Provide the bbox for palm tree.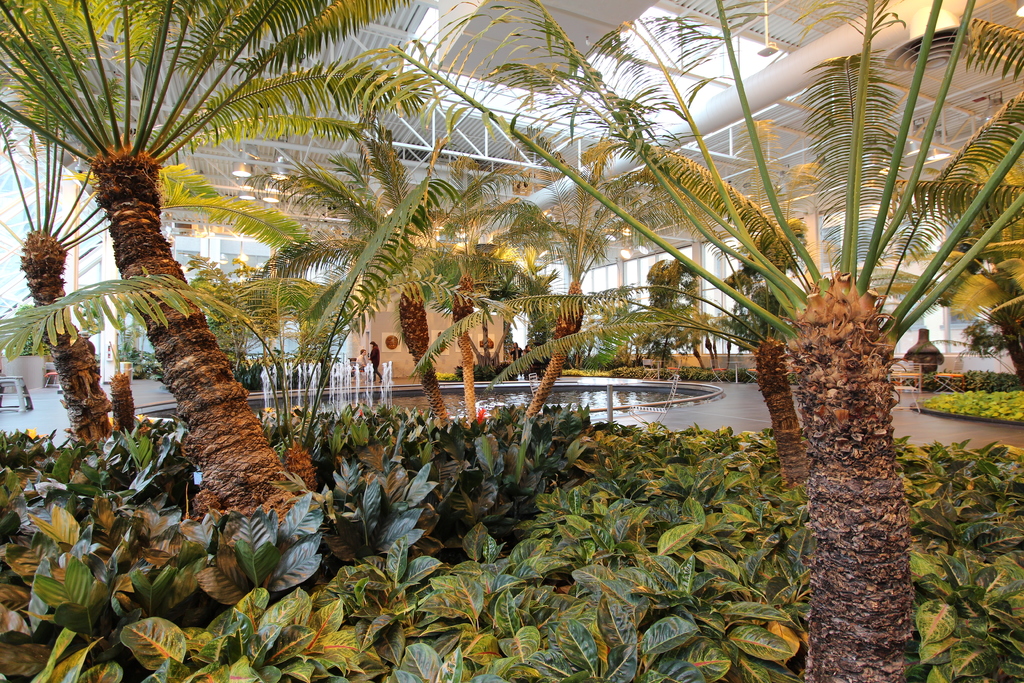
rect(262, 128, 454, 415).
